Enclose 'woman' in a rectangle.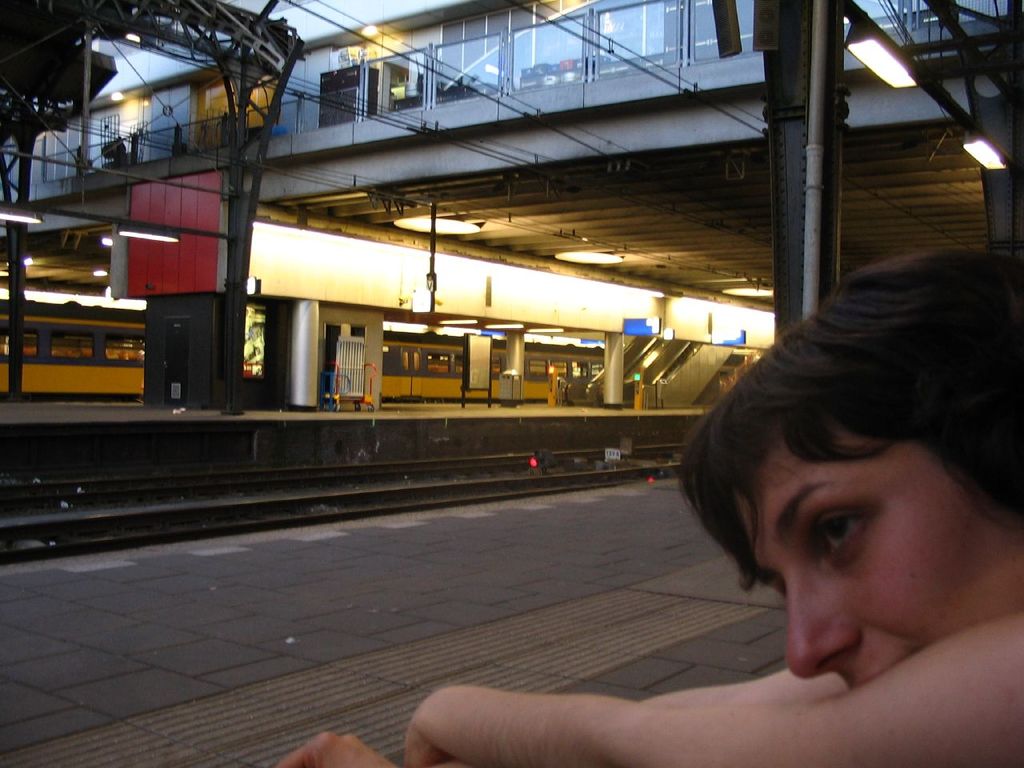
652,251,1023,714.
